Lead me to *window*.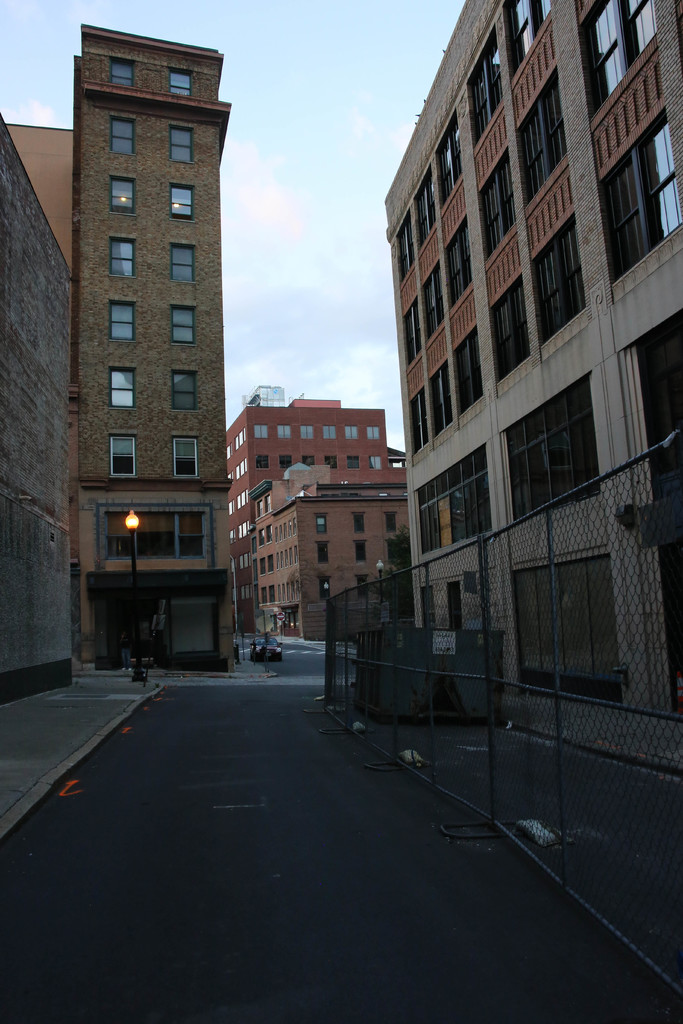
Lead to x1=346 y1=458 x2=360 y2=472.
